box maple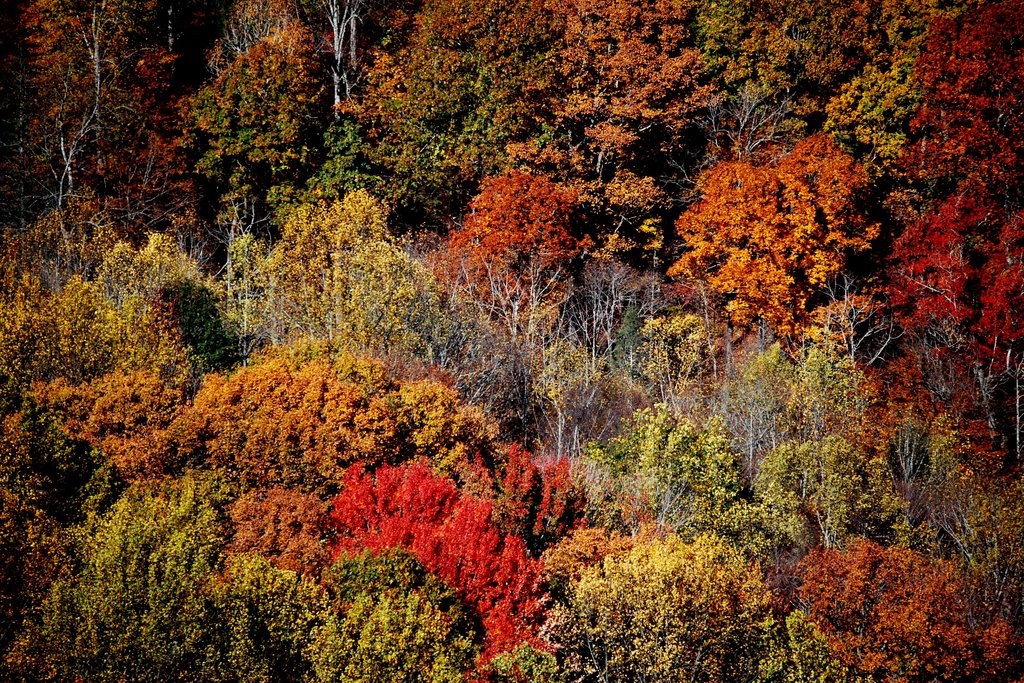
pyautogui.locateOnScreen(444, 236, 668, 457)
